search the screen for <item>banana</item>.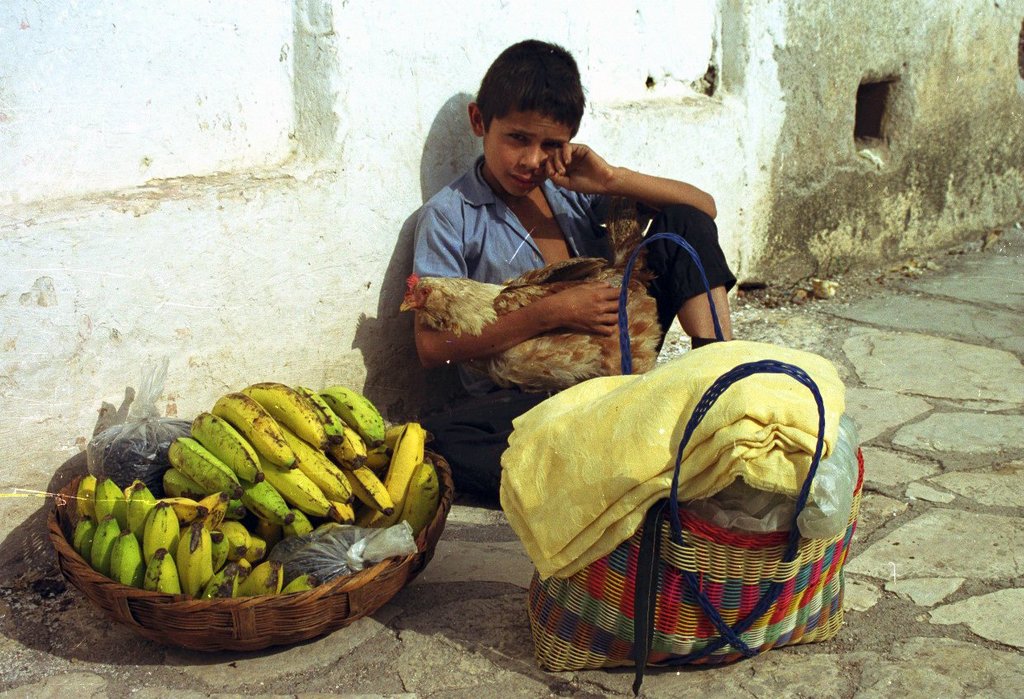
Found at (left=239, top=381, right=329, bottom=451).
